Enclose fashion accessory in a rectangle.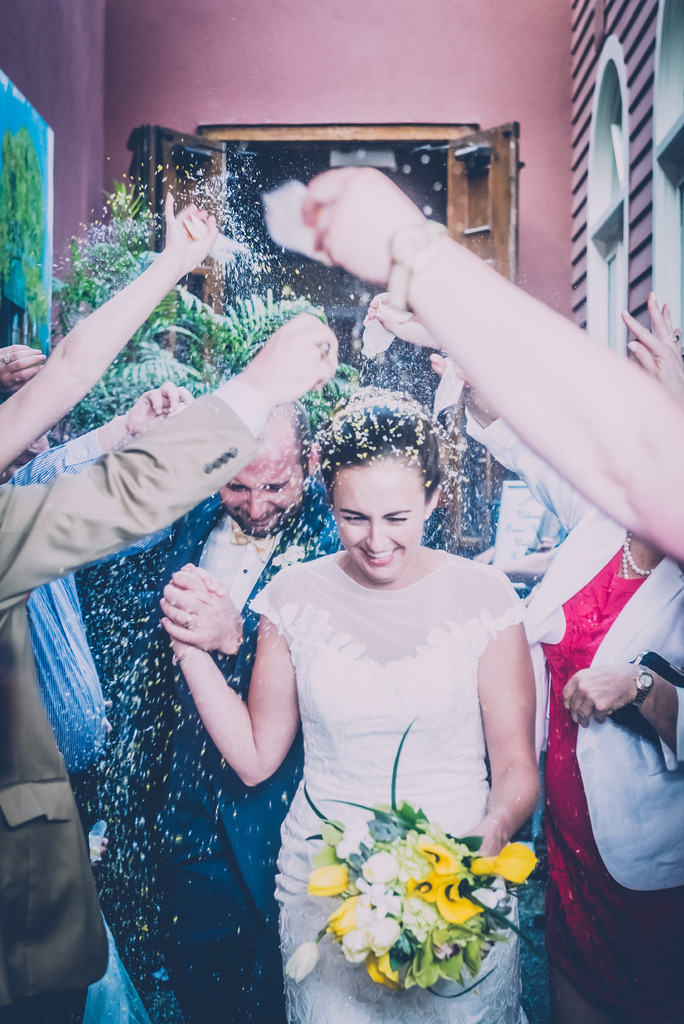
{"left": 630, "top": 648, "right": 683, "bottom": 686}.
